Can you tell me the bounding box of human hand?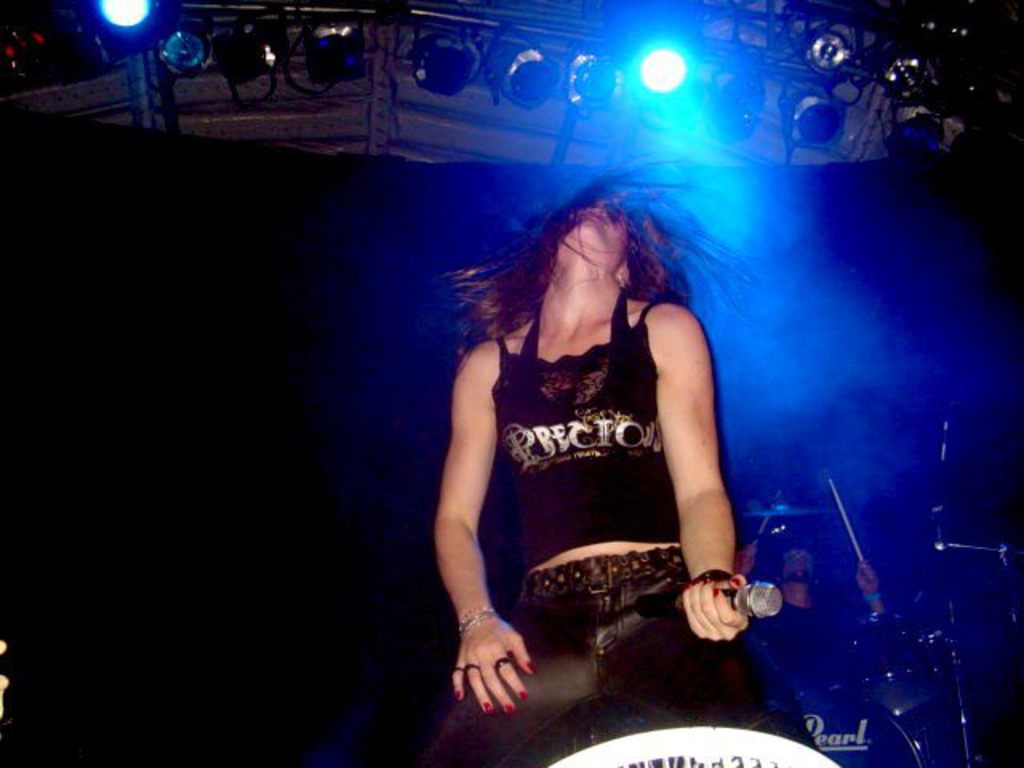
450, 610, 538, 718.
